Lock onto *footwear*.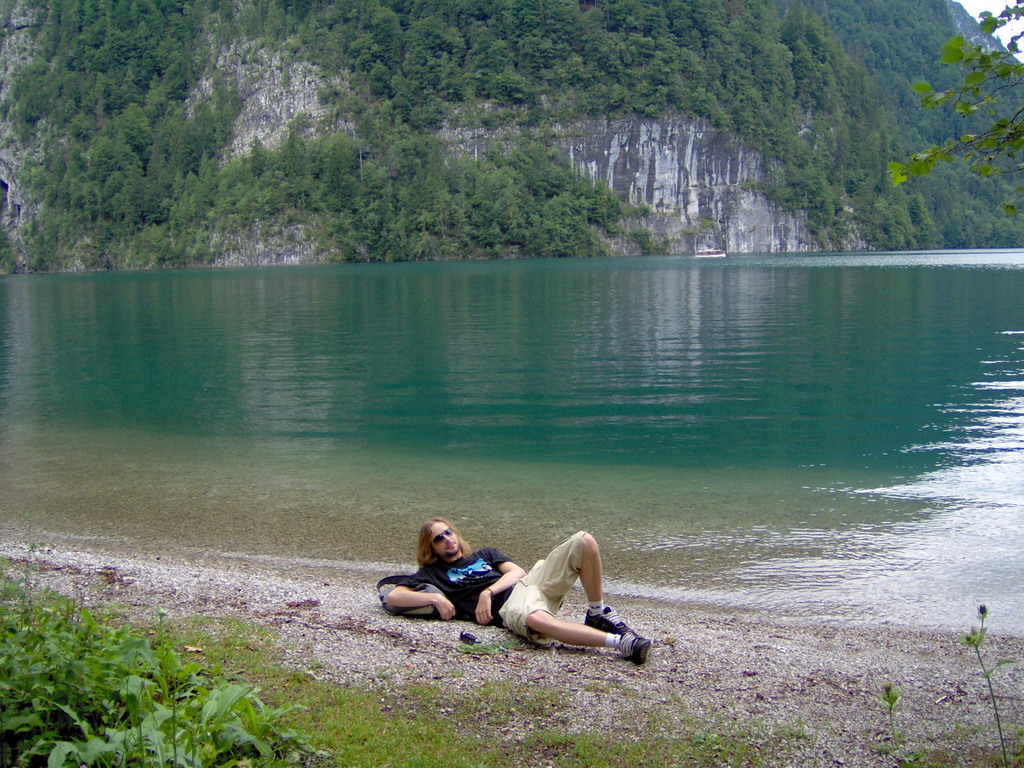
Locked: left=621, top=634, right=652, bottom=662.
